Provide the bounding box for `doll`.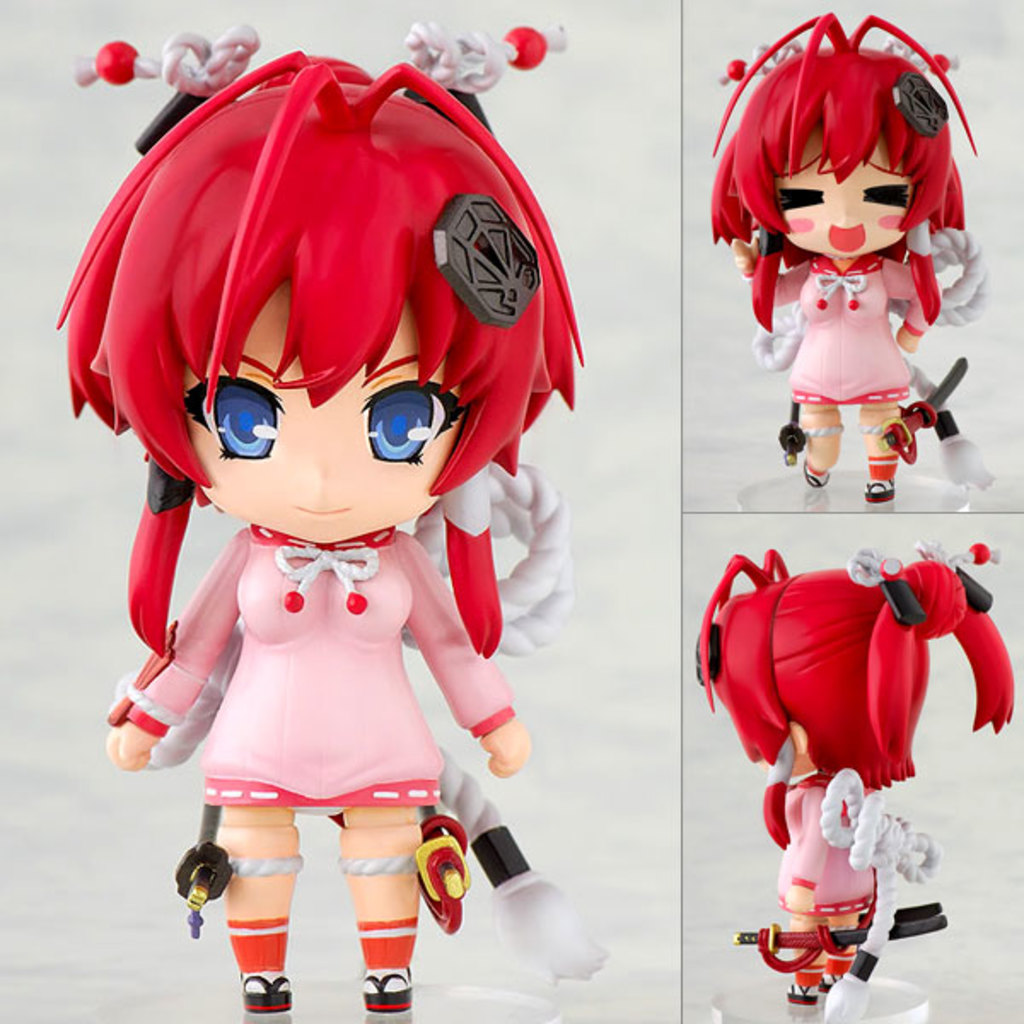
BBox(700, 539, 1015, 1005).
